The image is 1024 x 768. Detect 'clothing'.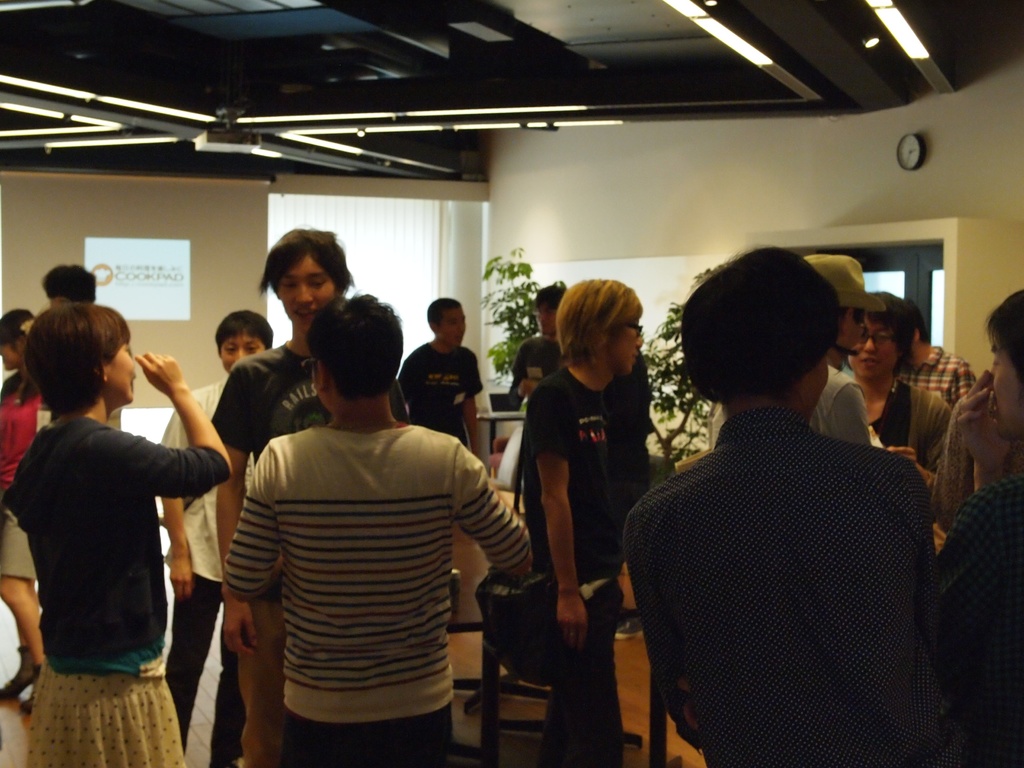
Detection: locate(513, 358, 639, 758).
